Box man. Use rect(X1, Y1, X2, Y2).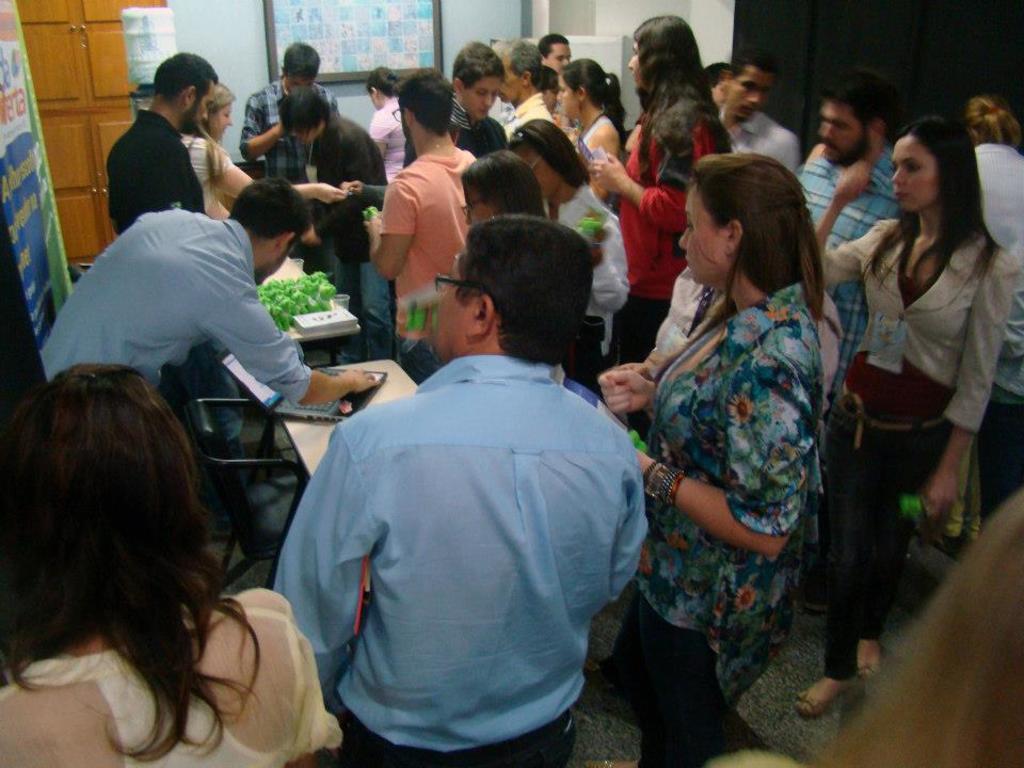
rect(534, 28, 576, 69).
